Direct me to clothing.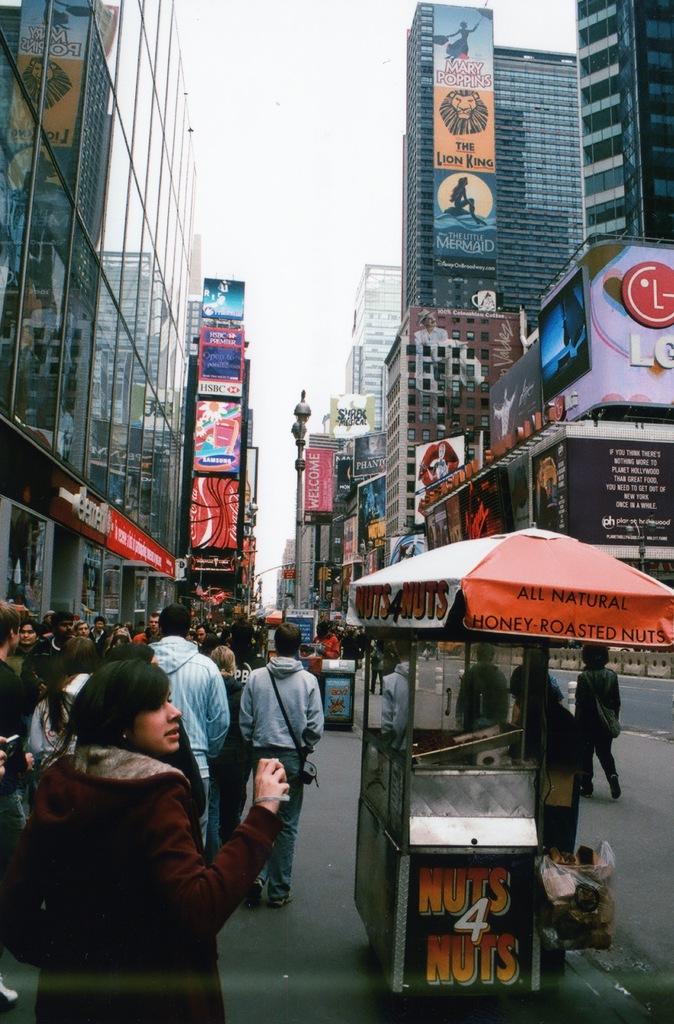
Direction: locate(453, 662, 515, 732).
